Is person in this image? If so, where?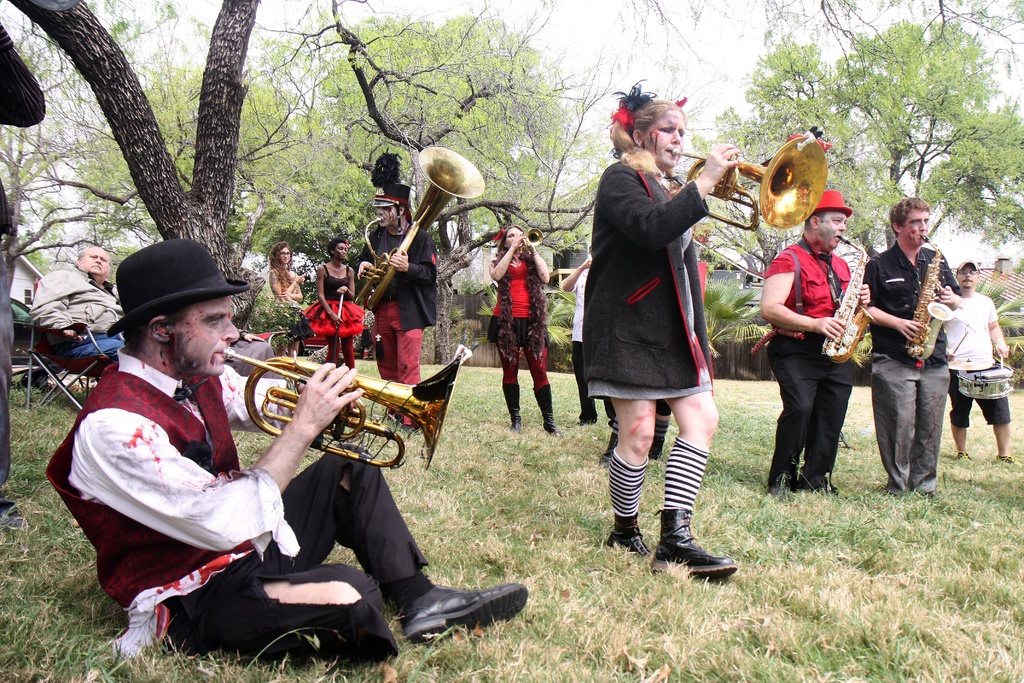
Yes, at left=483, top=219, right=556, bottom=436.
